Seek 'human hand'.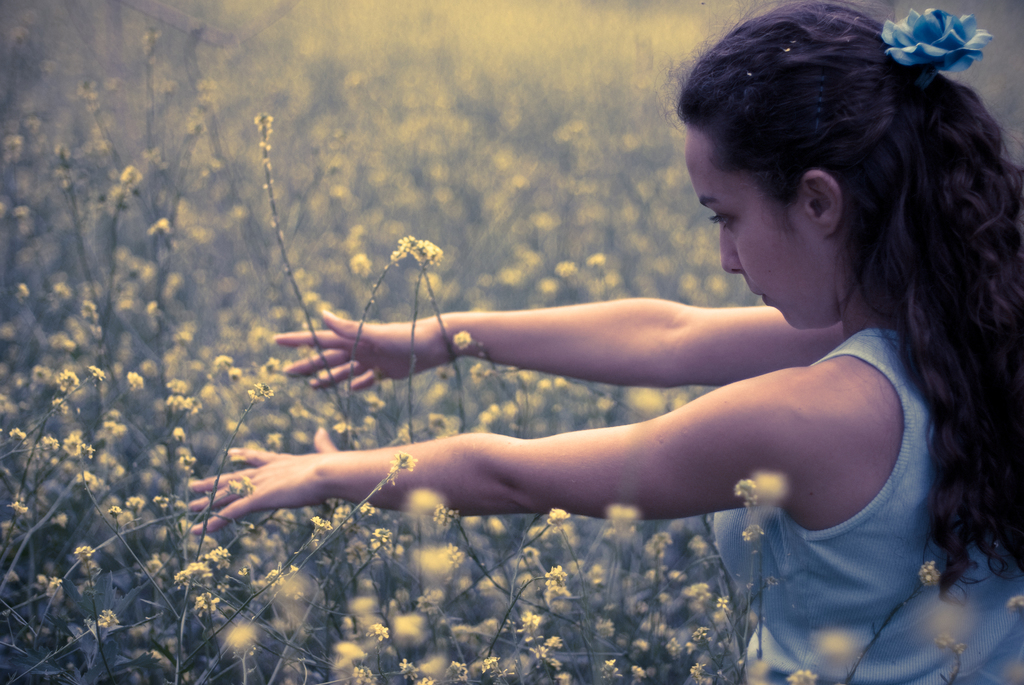
box=[269, 302, 454, 393].
